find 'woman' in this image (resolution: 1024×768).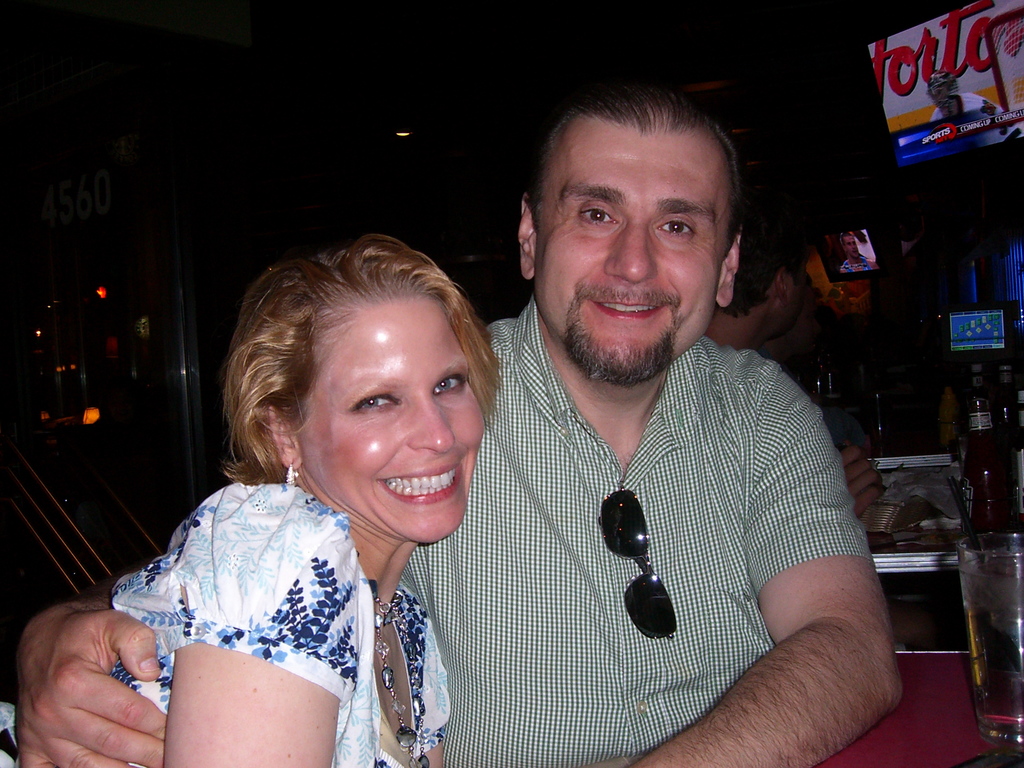
13 238 497 765.
